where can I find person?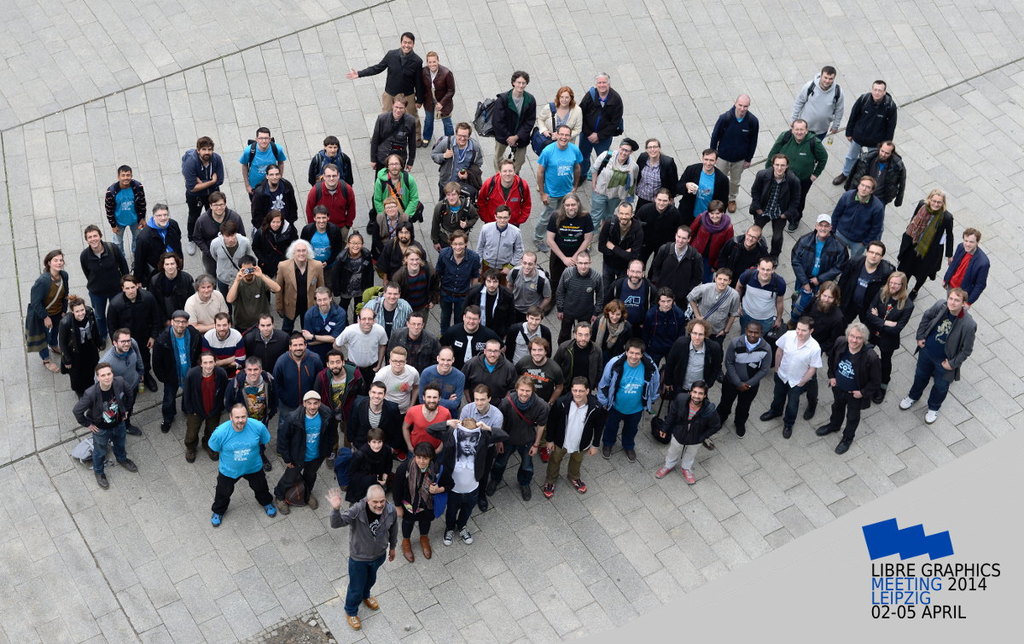
You can find it at locate(435, 229, 488, 331).
